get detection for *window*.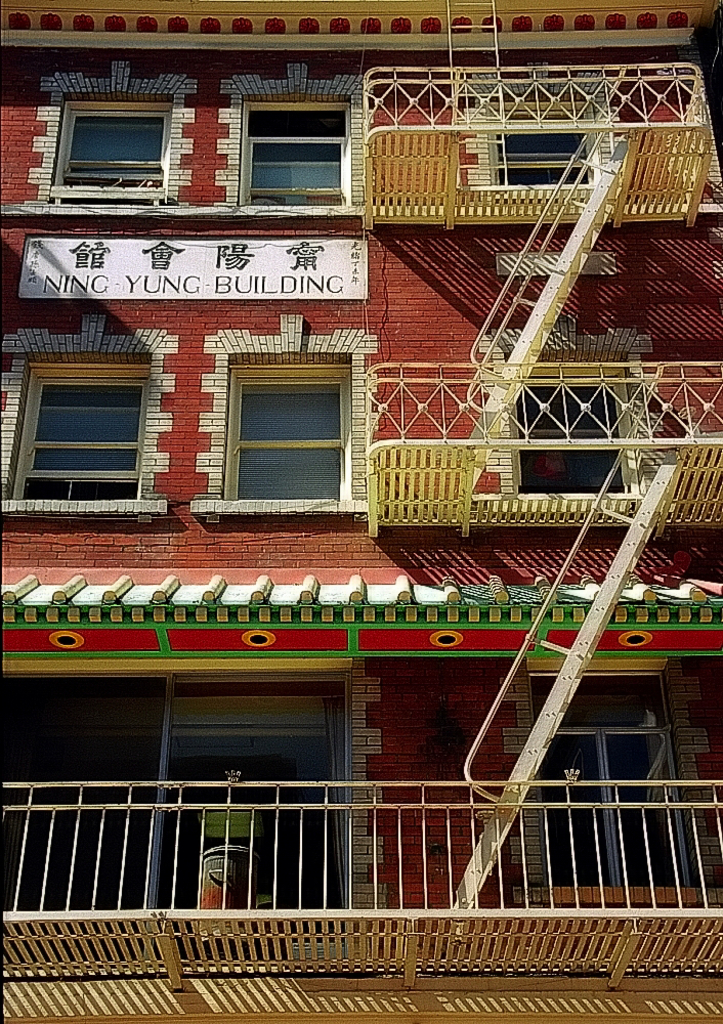
Detection: [9,355,152,499].
